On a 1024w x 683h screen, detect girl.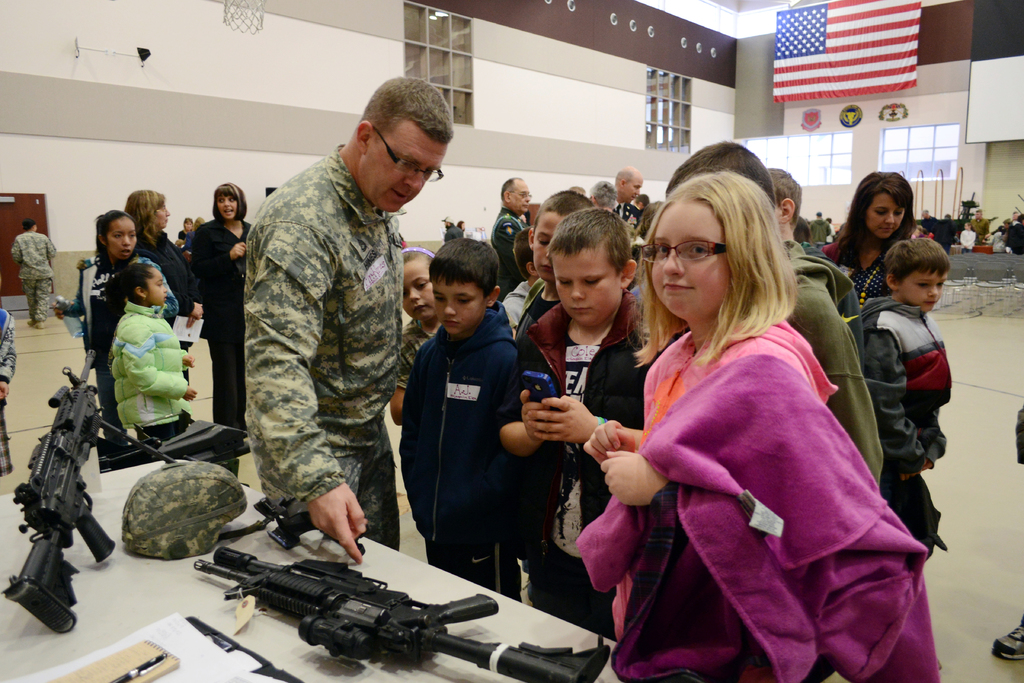
(x1=570, y1=168, x2=939, y2=682).
